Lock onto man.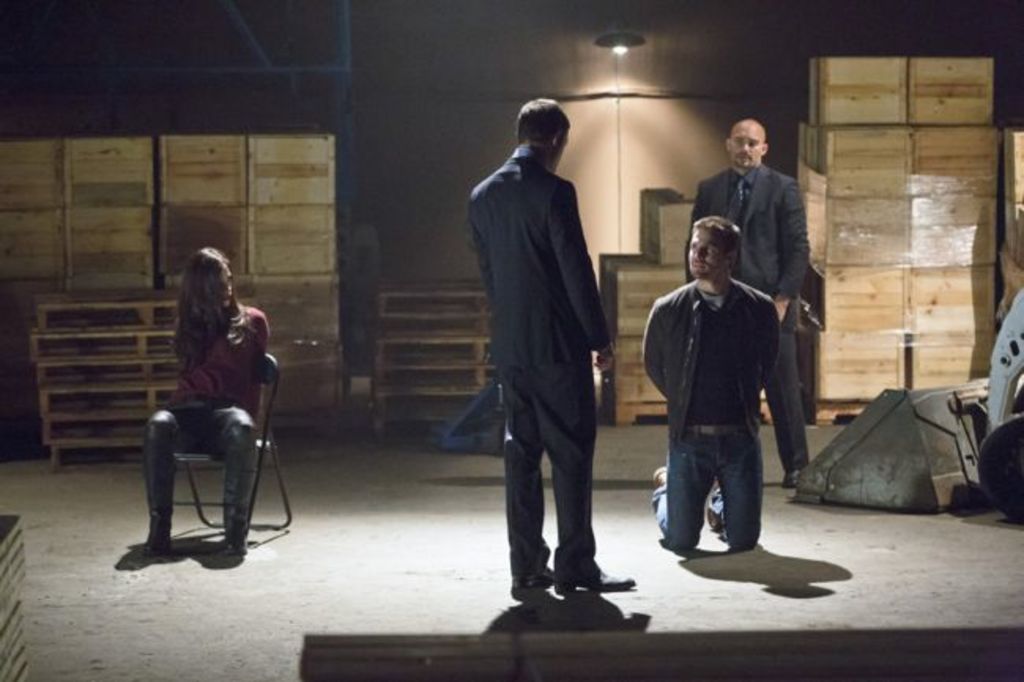
Locked: x1=640, y1=213, x2=780, y2=551.
